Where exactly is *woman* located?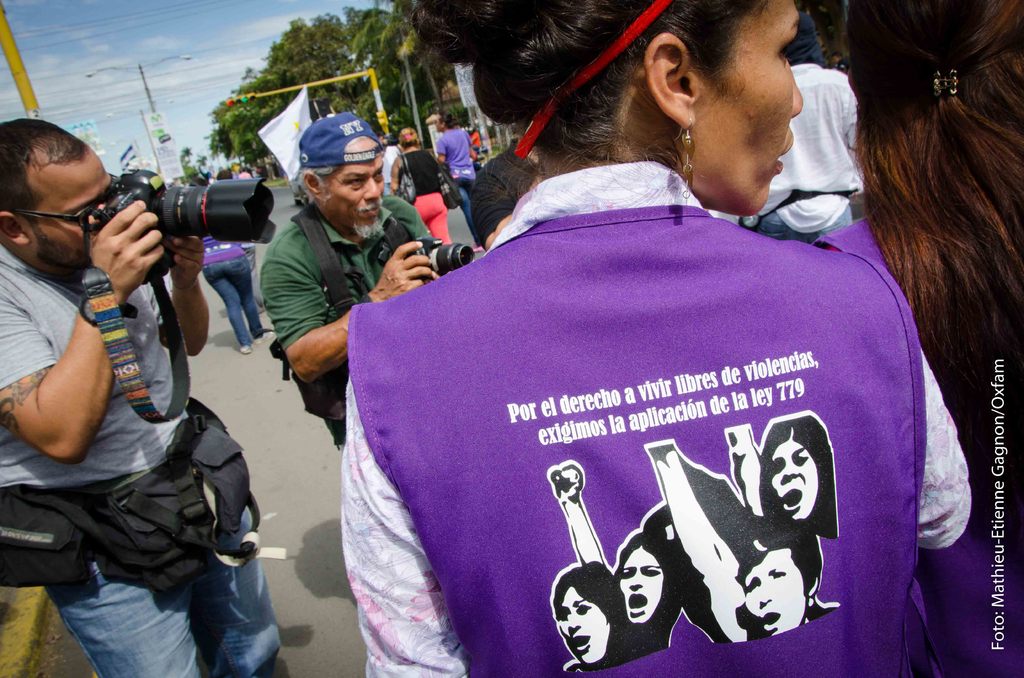
Its bounding box is Rect(806, 0, 1023, 677).
